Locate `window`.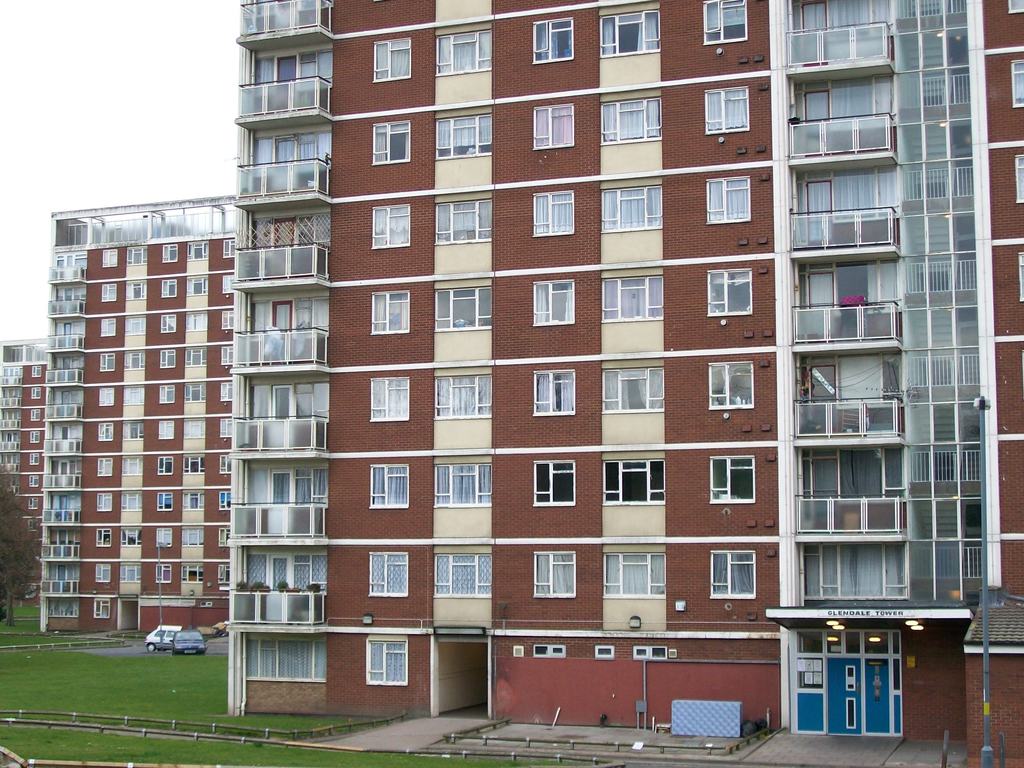
Bounding box: (x1=368, y1=290, x2=412, y2=336).
